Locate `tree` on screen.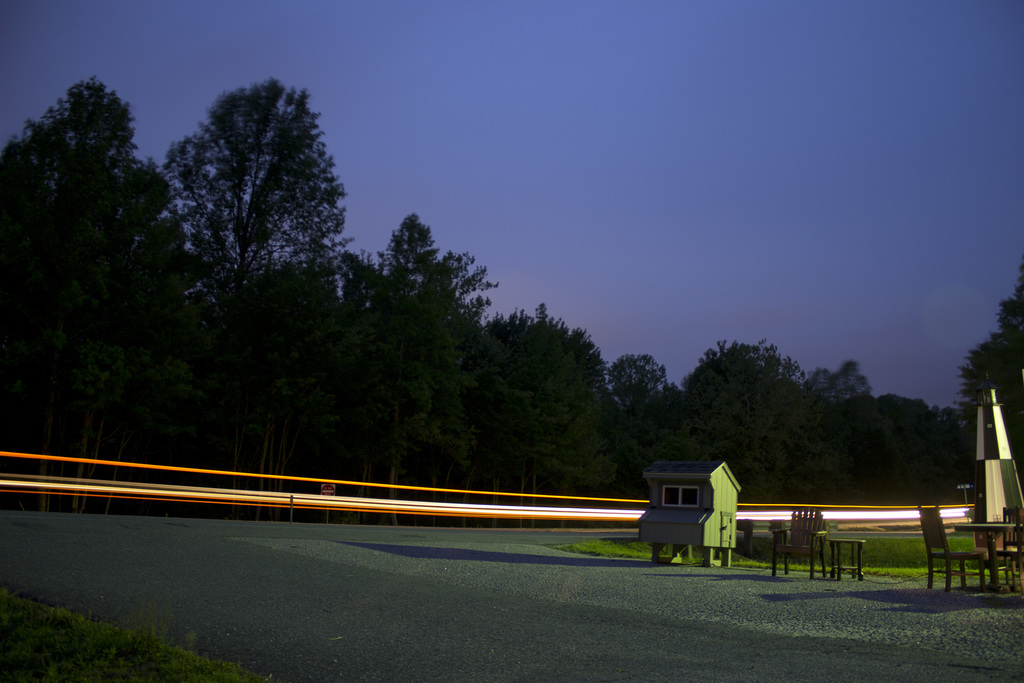
On screen at x1=362, y1=210, x2=514, y2=521.
